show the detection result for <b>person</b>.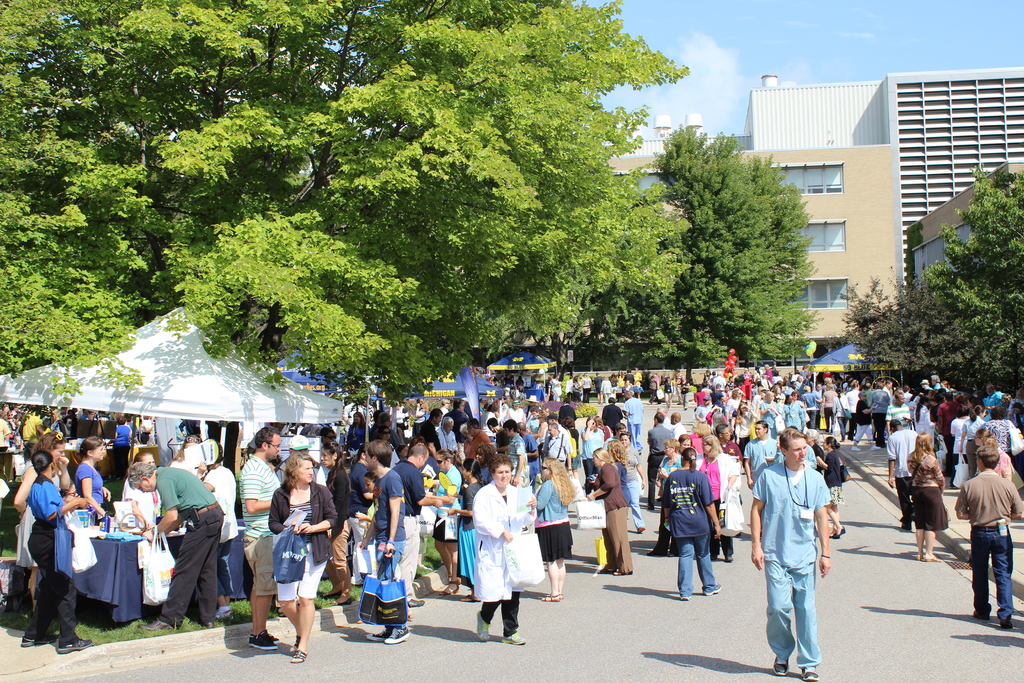
671:441:734:611.
